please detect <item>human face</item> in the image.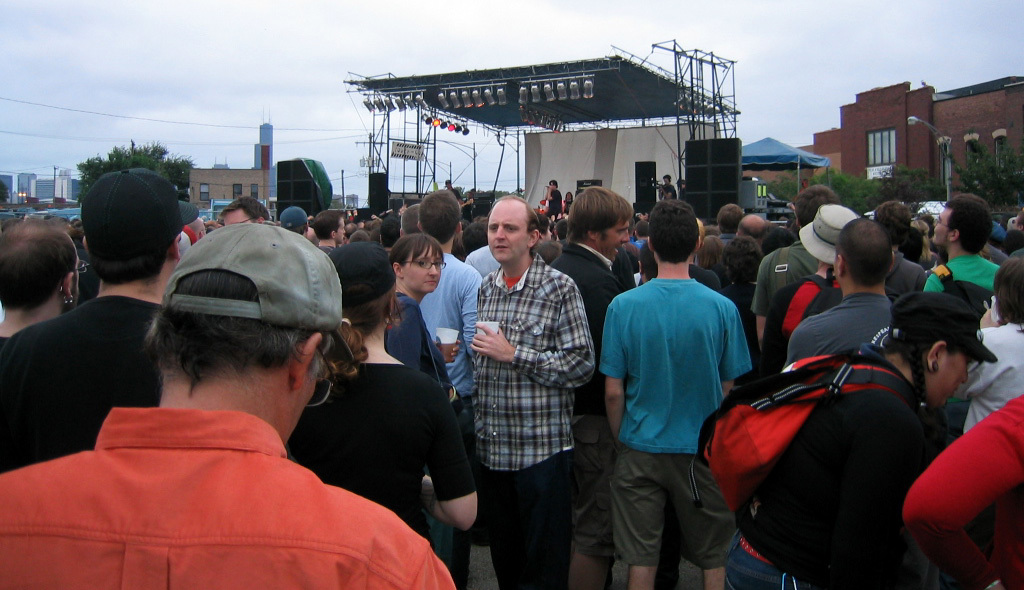
box(491, 202, 528, 262).
